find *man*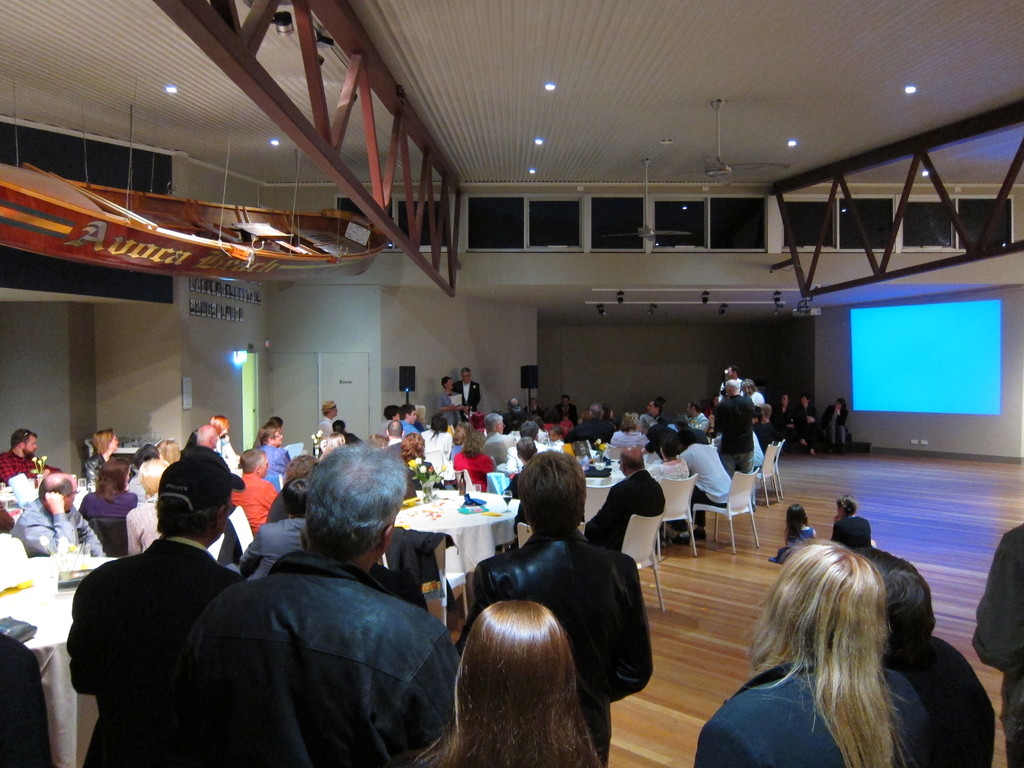
[left=237, top=483, right=314, bottom=590]
